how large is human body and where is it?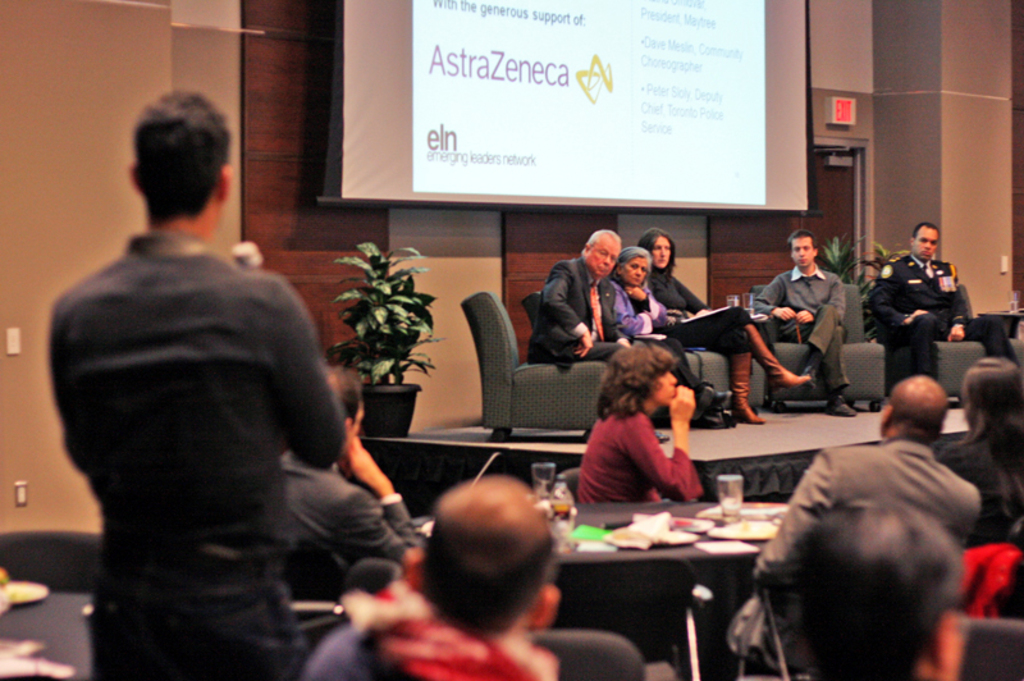
Bounding box: rect(273, 447, 419, 655).
